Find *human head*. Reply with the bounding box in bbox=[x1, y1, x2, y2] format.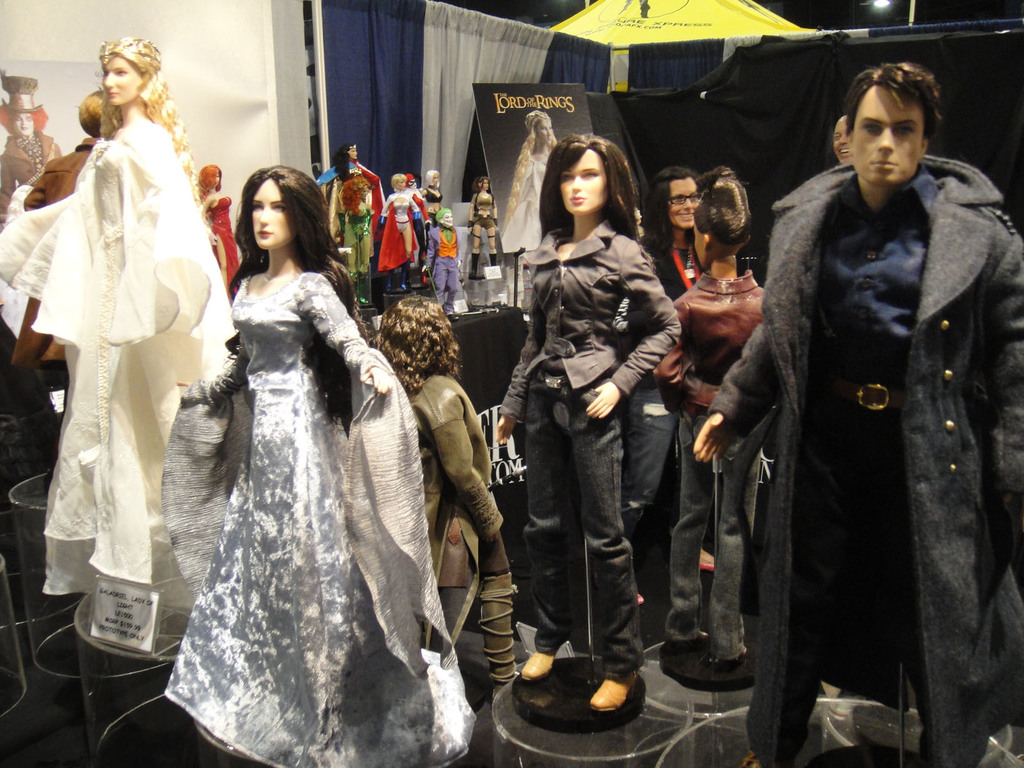
bbox=[243, 166, 326, 252].
